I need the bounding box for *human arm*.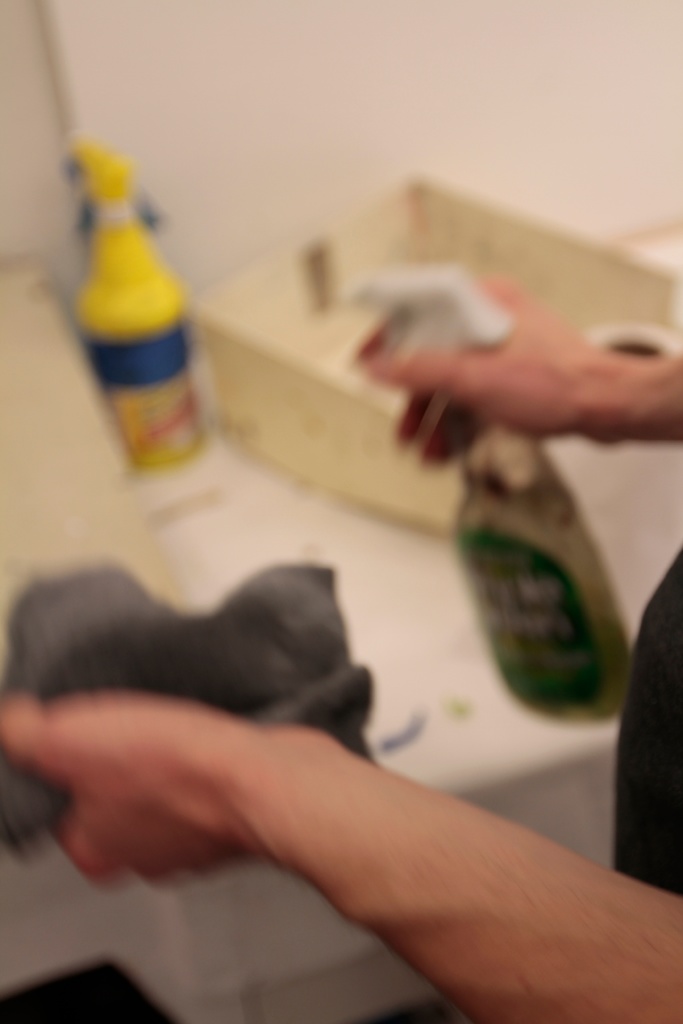
Here it is: (left=0, top=685, right=682, bottom=1023).
